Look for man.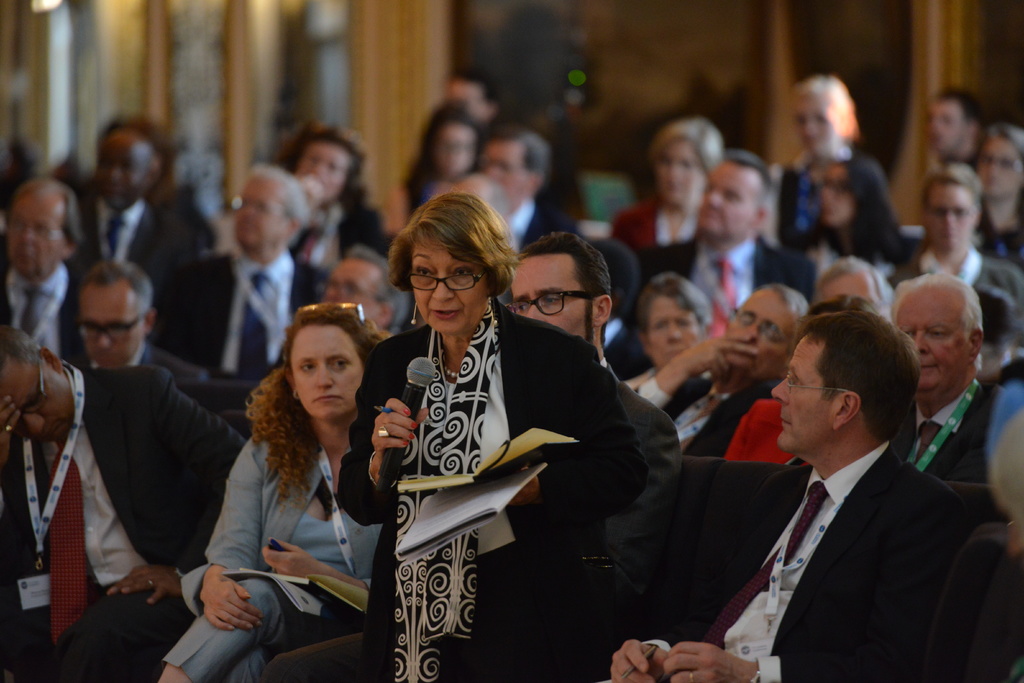
Found: 631,152,817,325.
